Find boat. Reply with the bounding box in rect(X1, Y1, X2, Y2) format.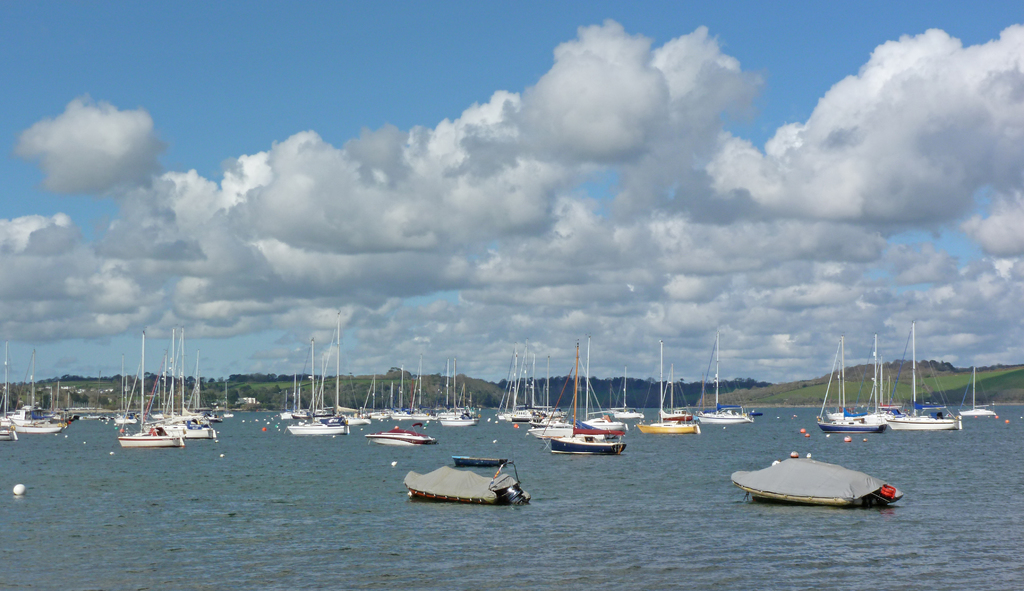
rect(12, 347, 56, 422).
